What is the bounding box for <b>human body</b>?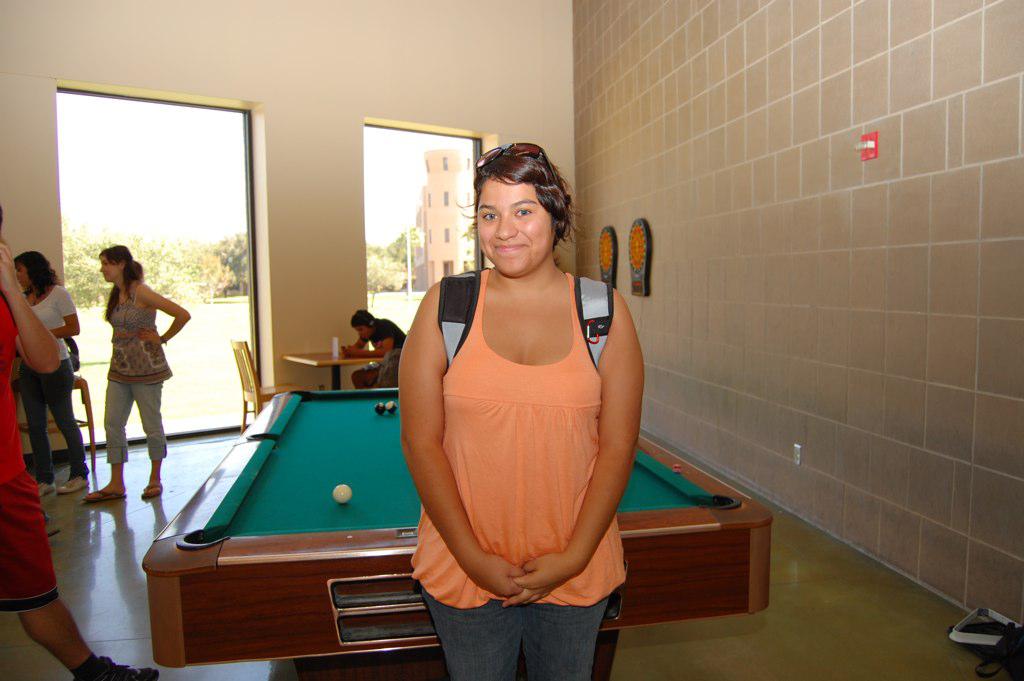
Rect(82, 254, 189, 513).
